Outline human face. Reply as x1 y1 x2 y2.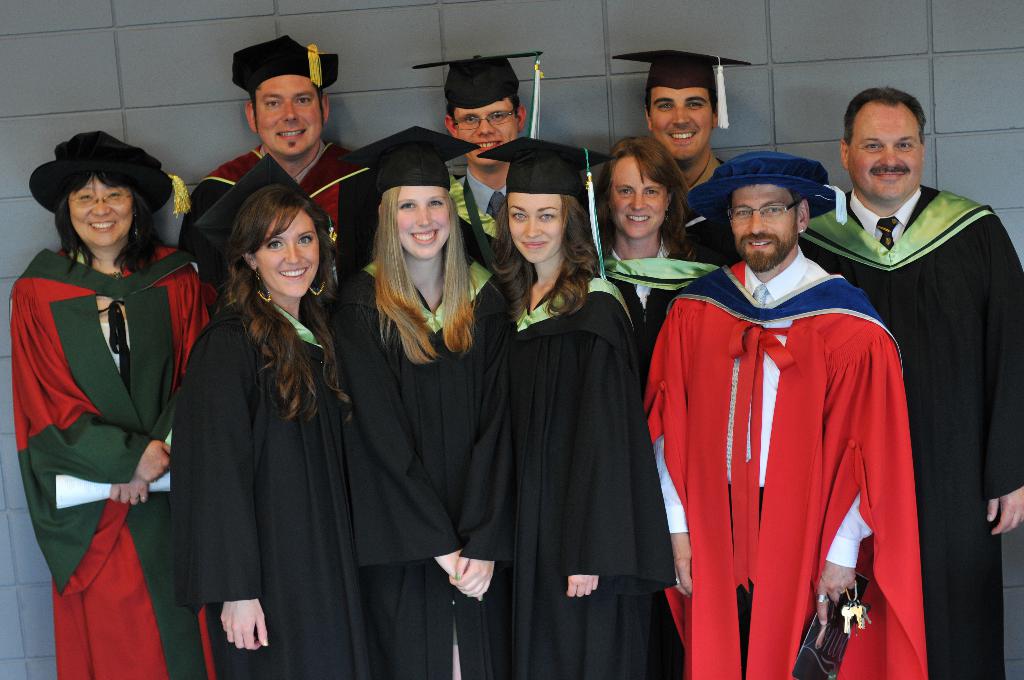
842 96 924 205.
